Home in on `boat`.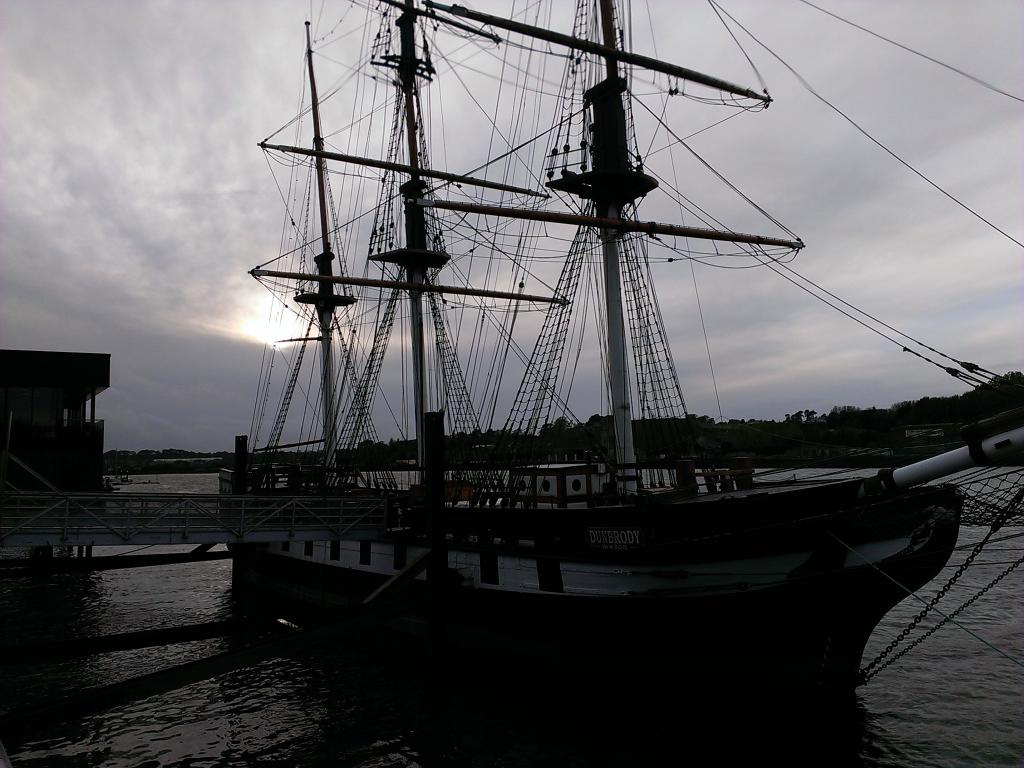
Homed in at box(202, 2, 1003, 702).
